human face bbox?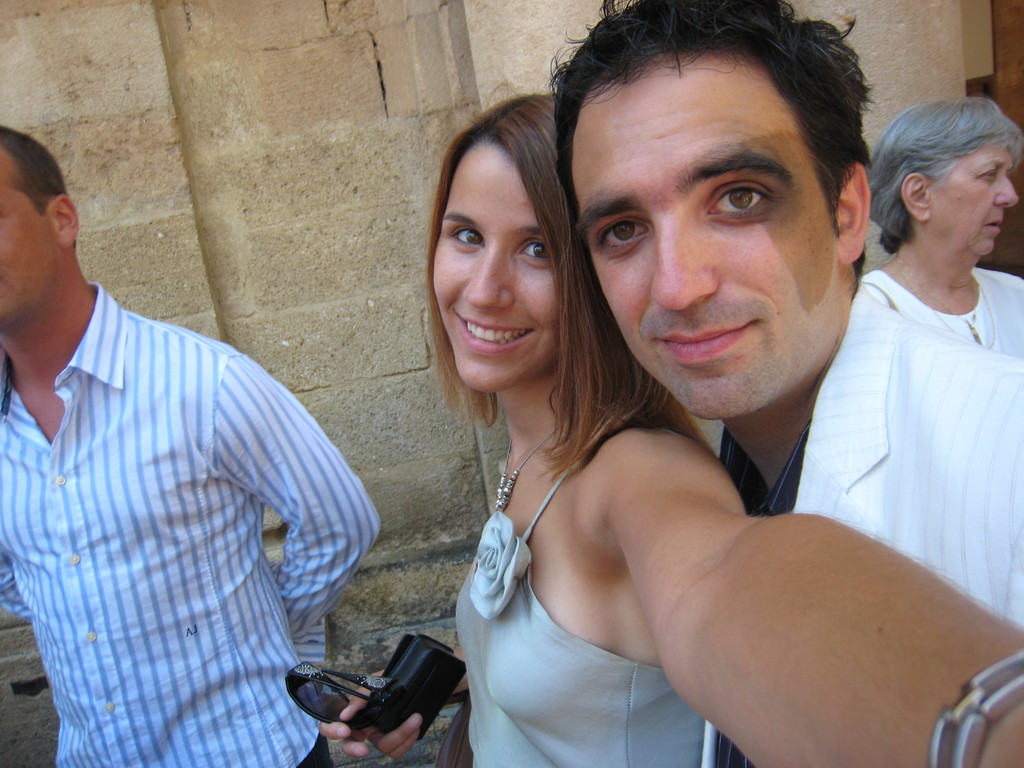
l=924, t=140, r=1020, b=262
